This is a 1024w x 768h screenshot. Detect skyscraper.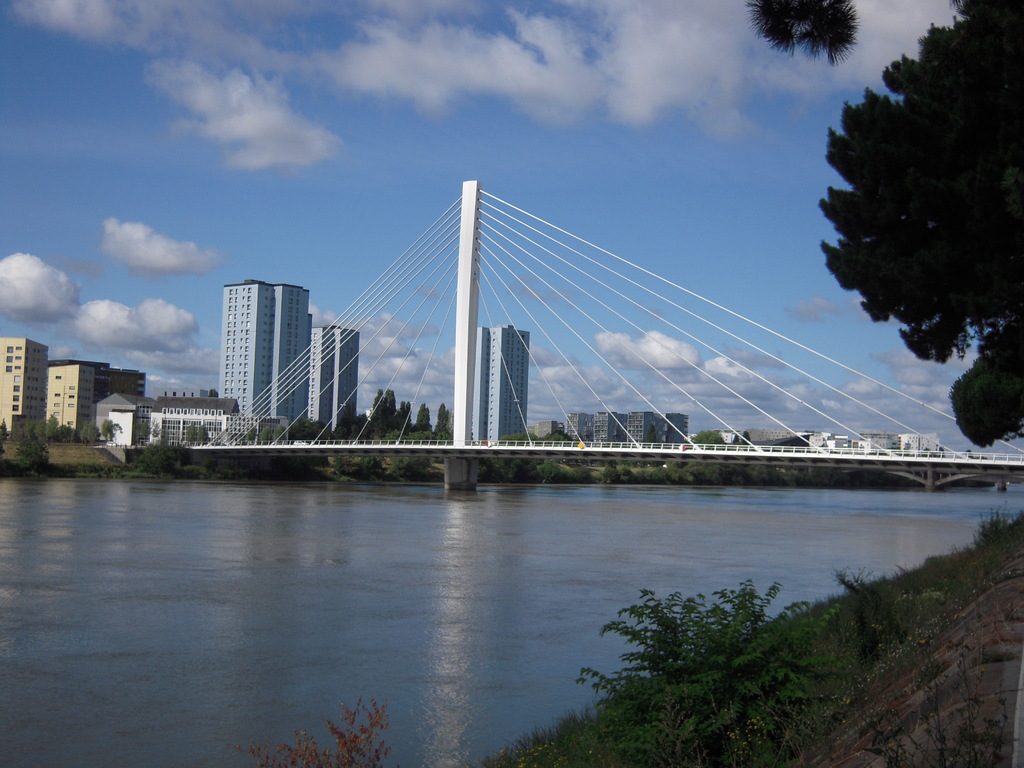
[left=470, top=317, right=527, bottom=440].
